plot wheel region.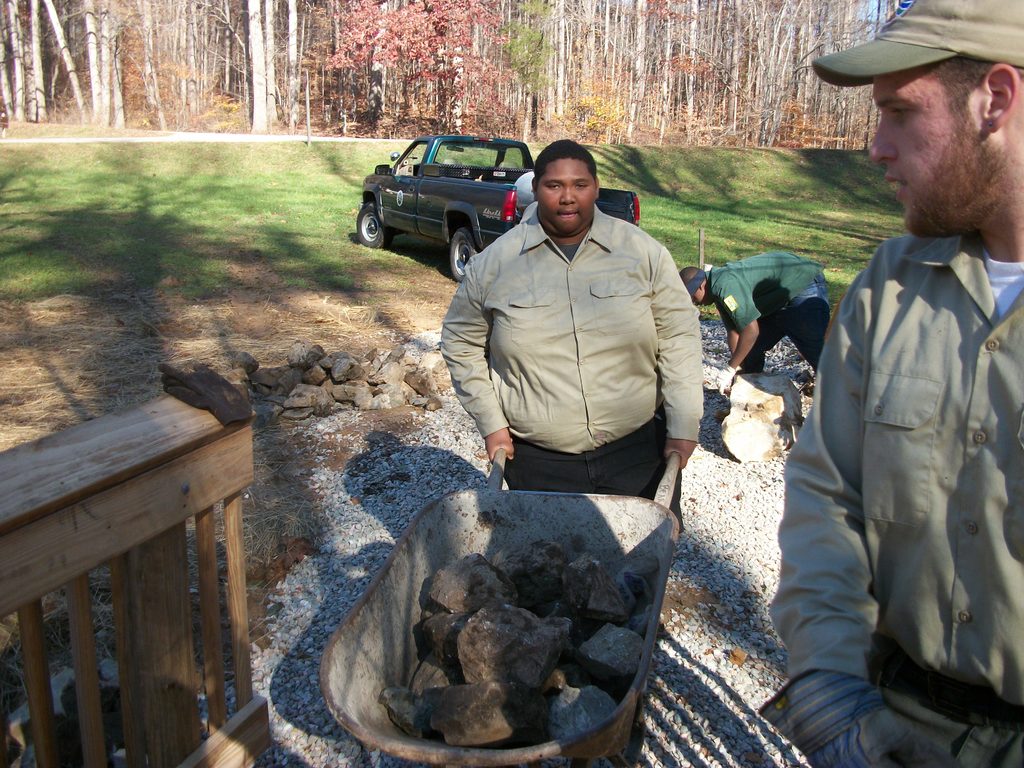
Plotted at [445, 223, 478, 284].
